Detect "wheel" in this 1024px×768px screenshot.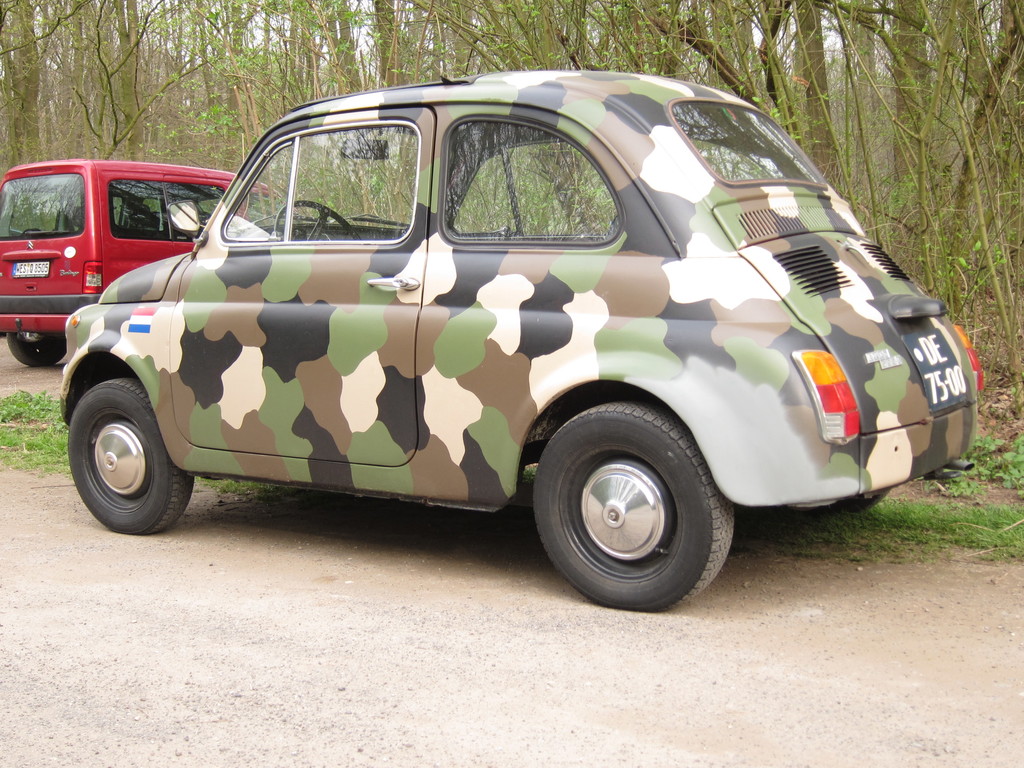
Detection: 65/374/196/529.
